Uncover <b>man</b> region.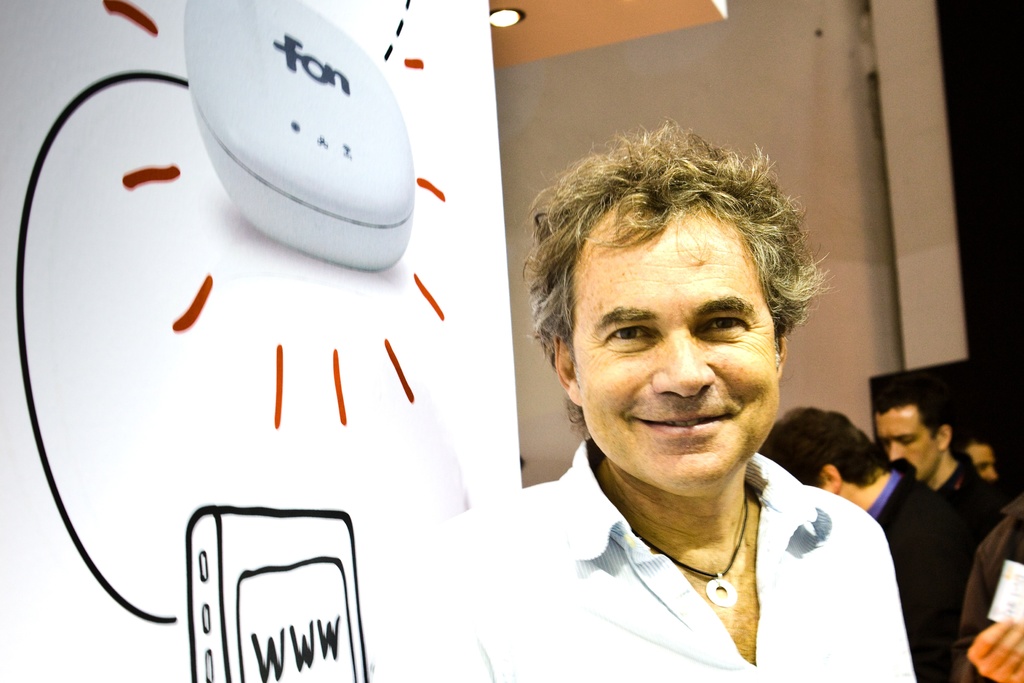
Uncovered: l=960, t=434, r=999, b=481.
